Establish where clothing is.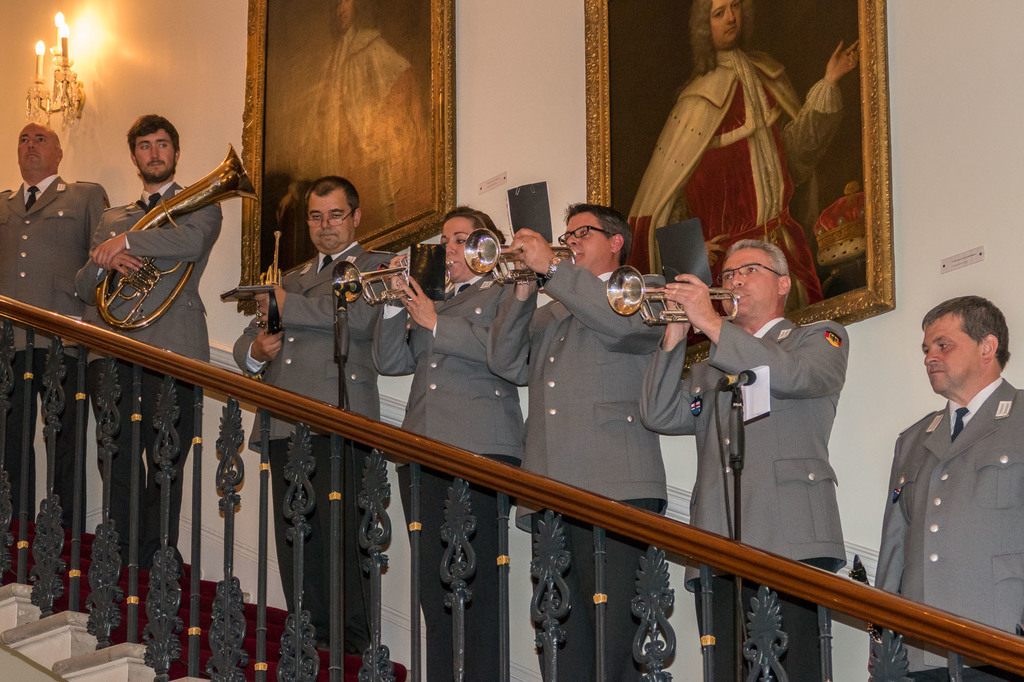
Established at pyautogui.locateOnScreen(307, 25, 440, 230).
